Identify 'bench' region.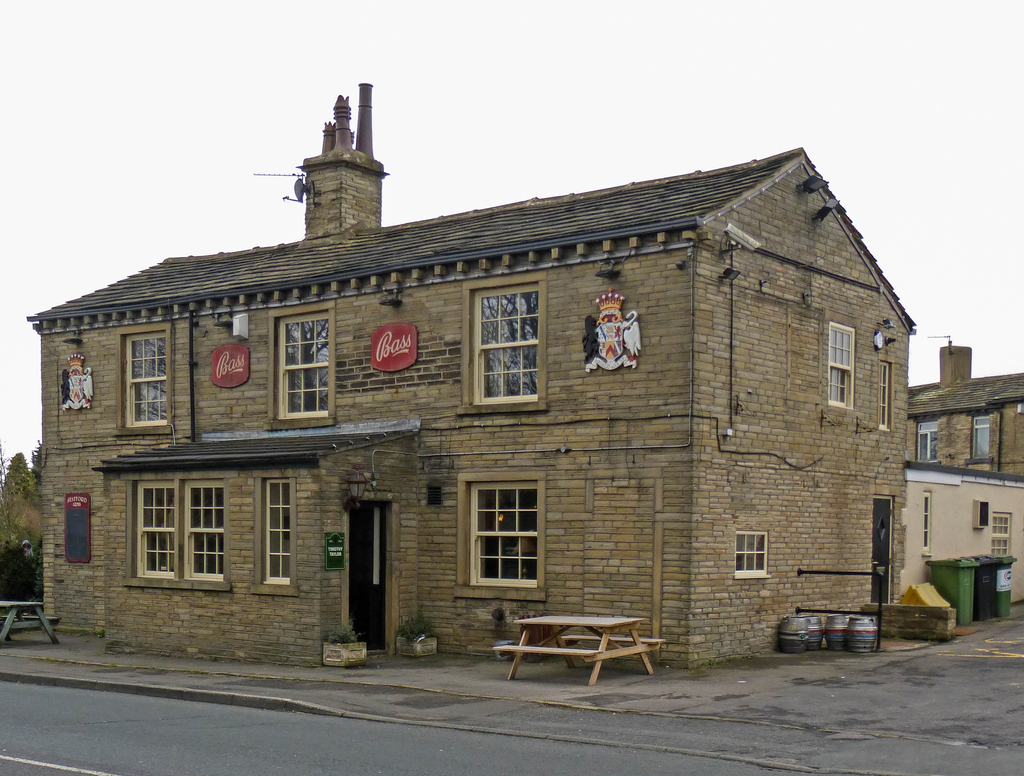
Region: {"left": 2, "top": 602, "right": 62, "bottom": 649}.
